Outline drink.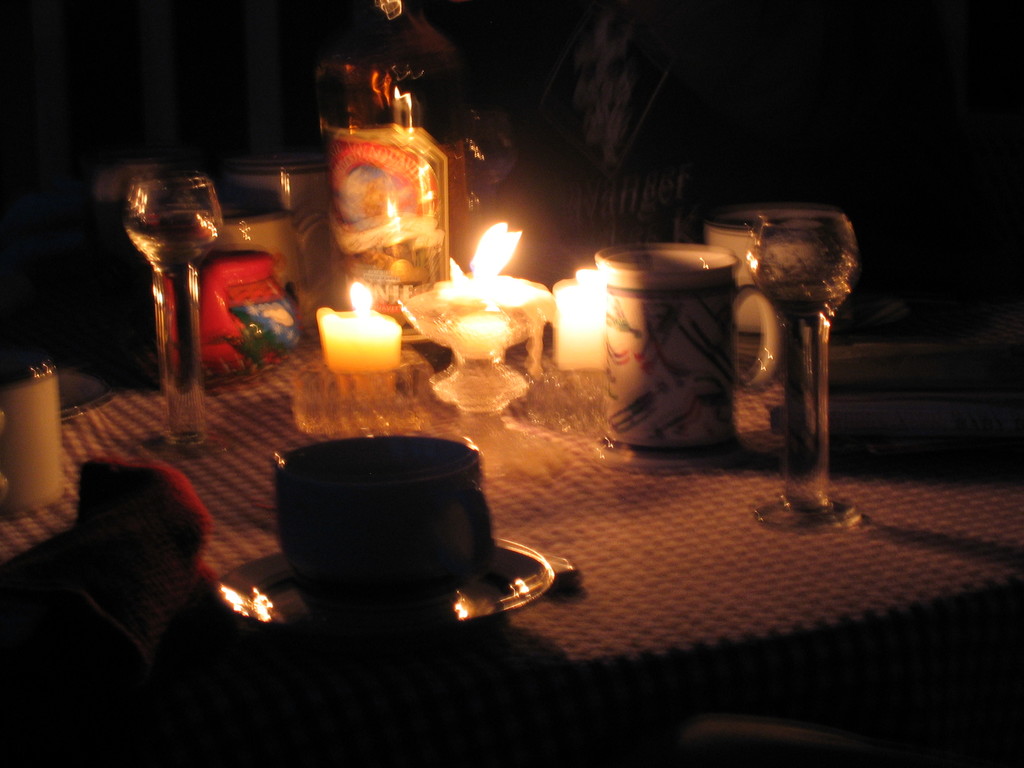
Outline: [738,180,858,547].
